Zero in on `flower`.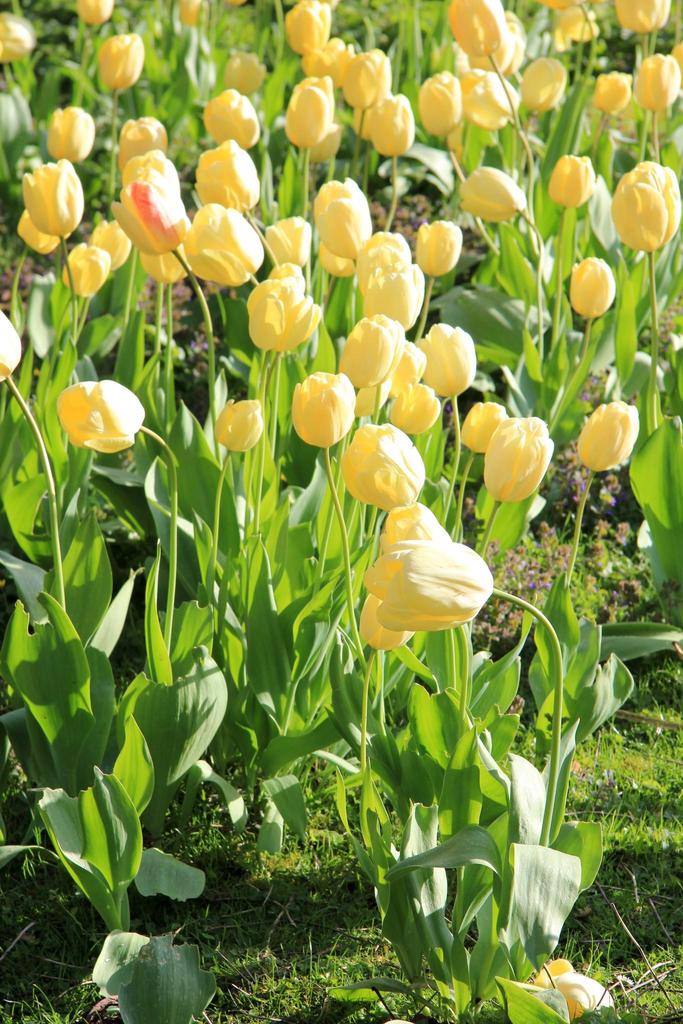
Zeroed in: l=383, t=384, r=438, b=436.
